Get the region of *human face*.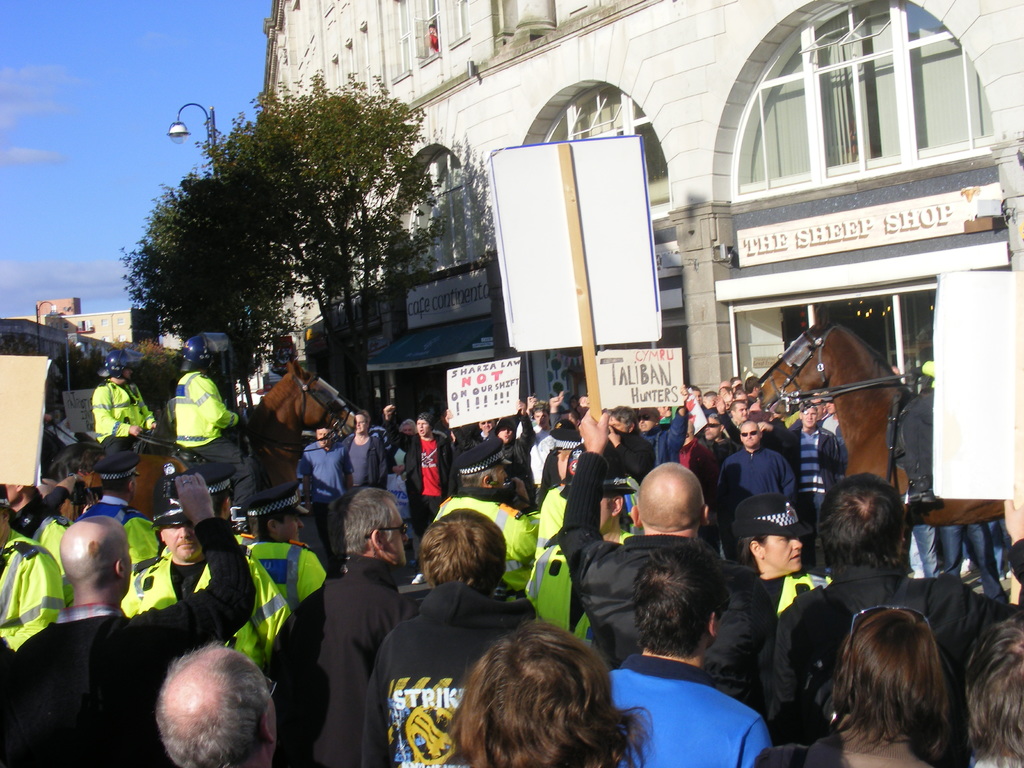
<bbox>478, 415, 491, 435</bbox>.
